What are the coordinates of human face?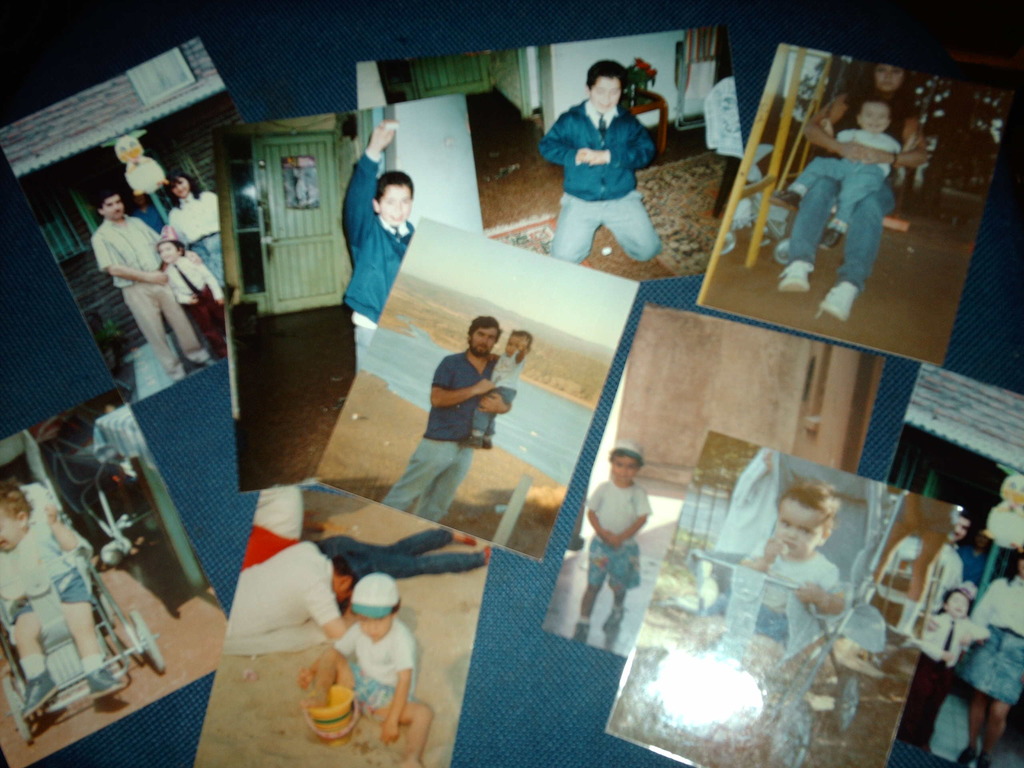
box(362, 617, 394, 639).
